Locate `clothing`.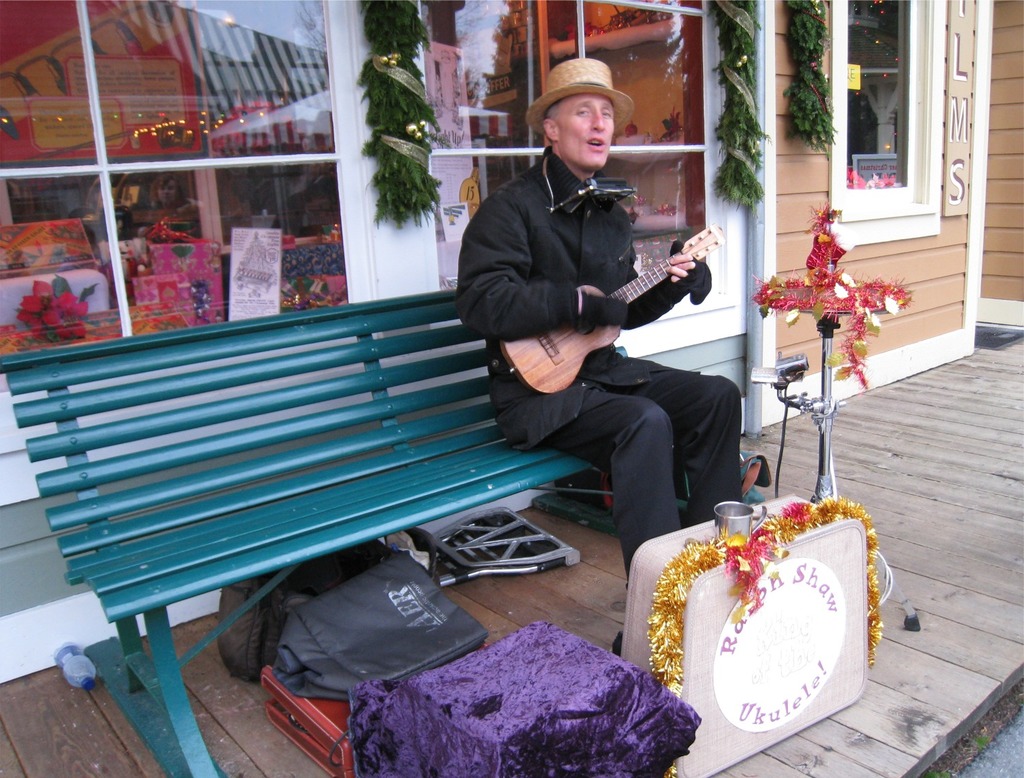
Bounding box: <box>458,146,740,588</box>.
